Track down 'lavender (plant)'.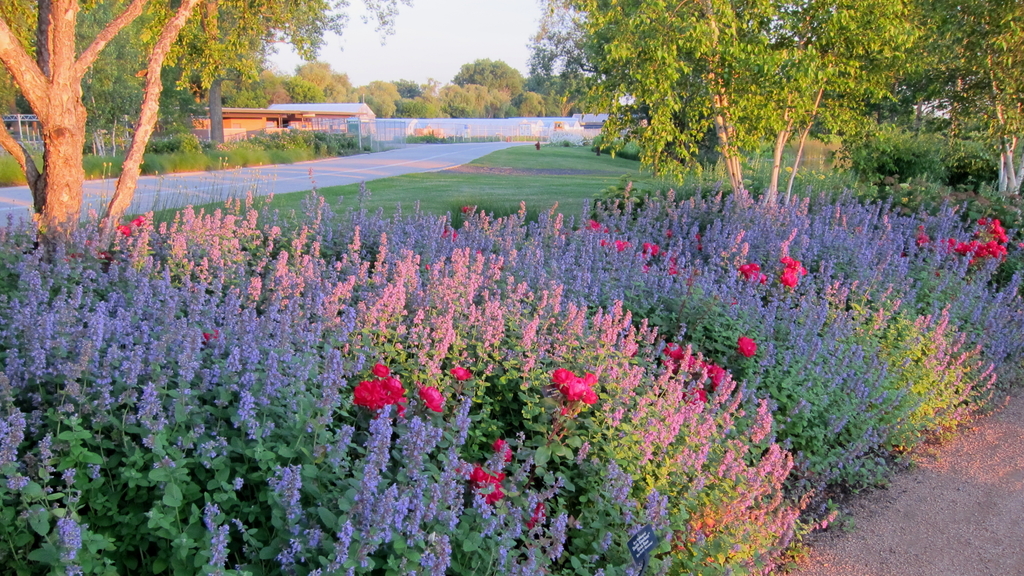
Tracked to bbox=[59, 513, 85, 563].
